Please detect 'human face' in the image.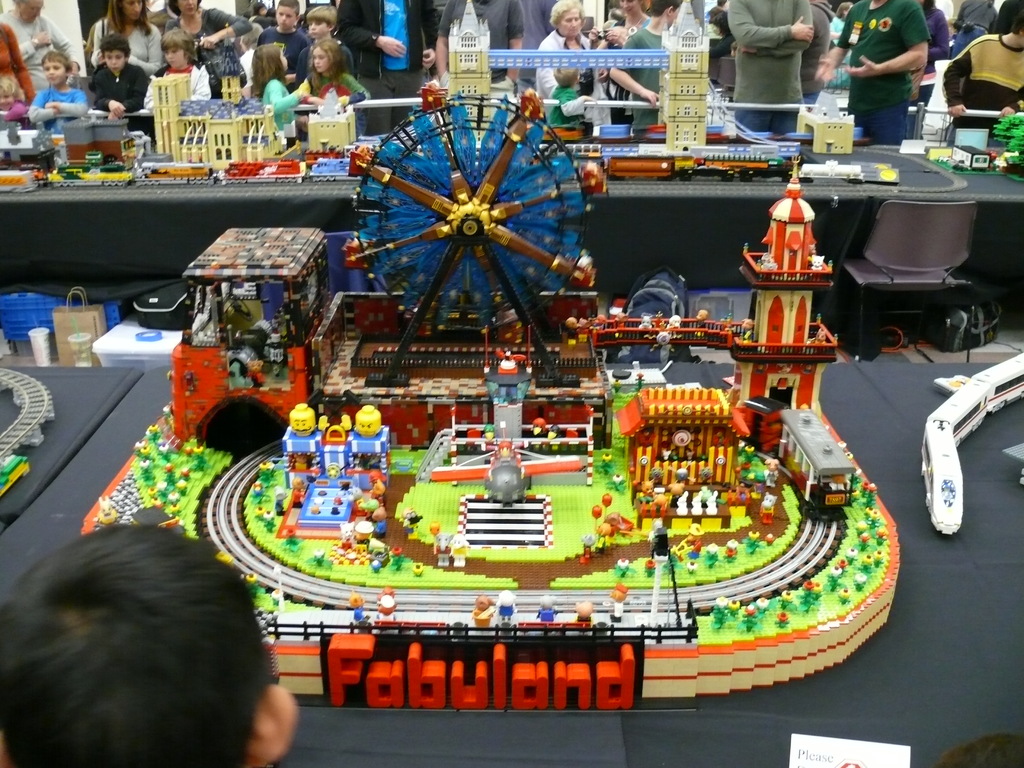
311, 47, 330, 72.
